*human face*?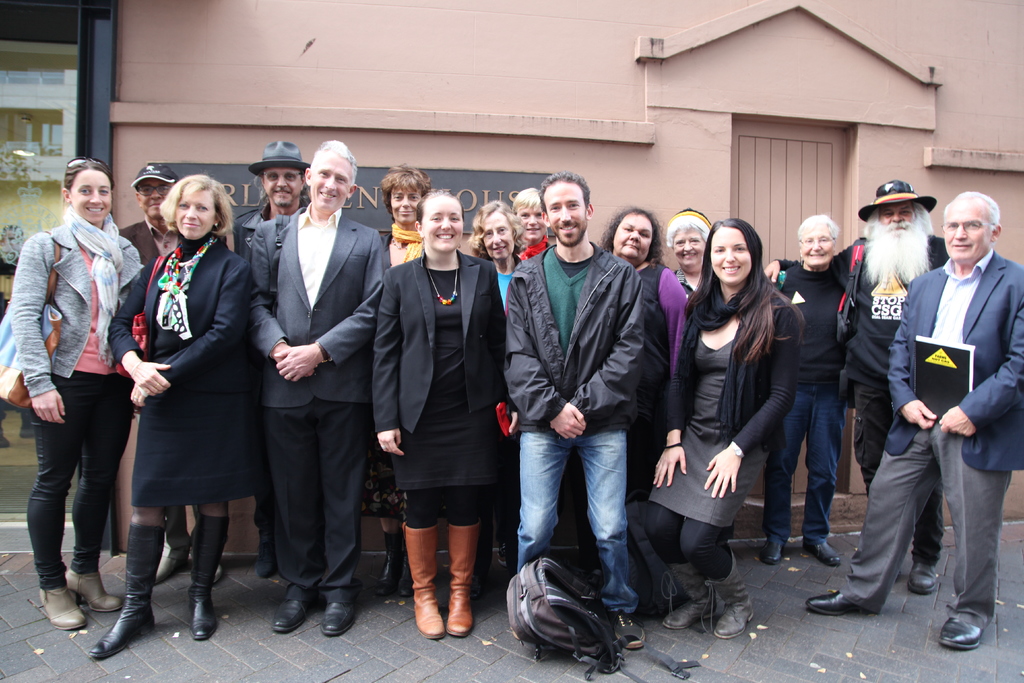
detection(307, 152, 352, 215)
